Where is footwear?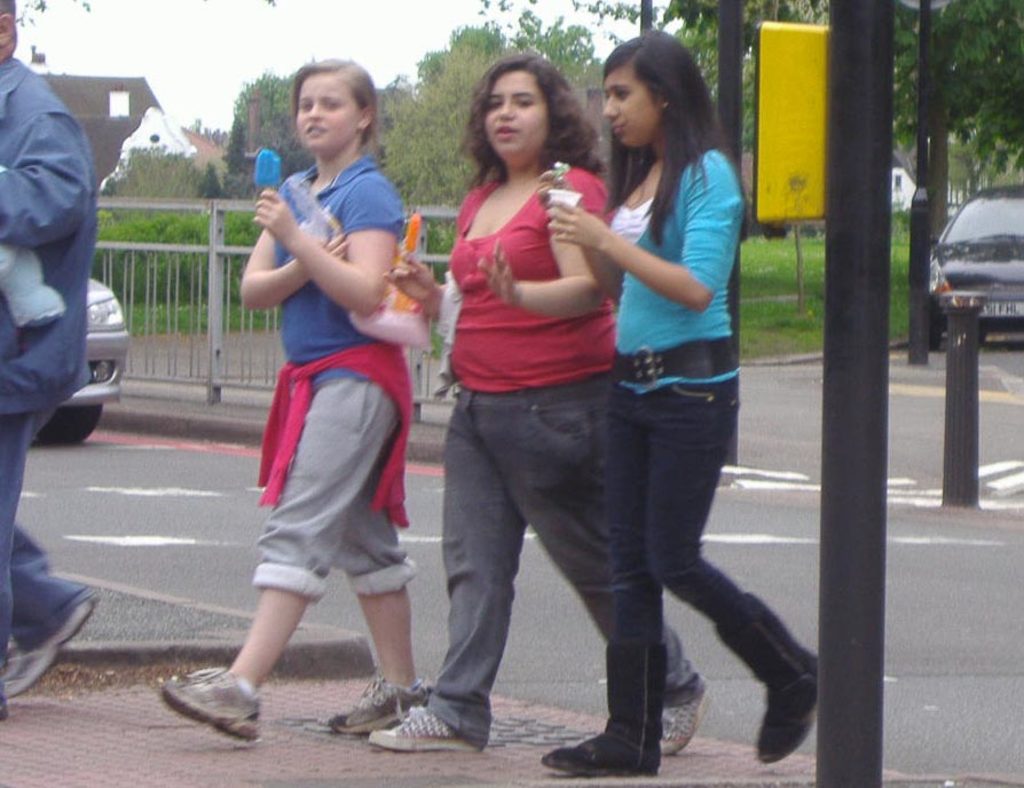
x1=712, y1=591, x2=820, y2=766.
